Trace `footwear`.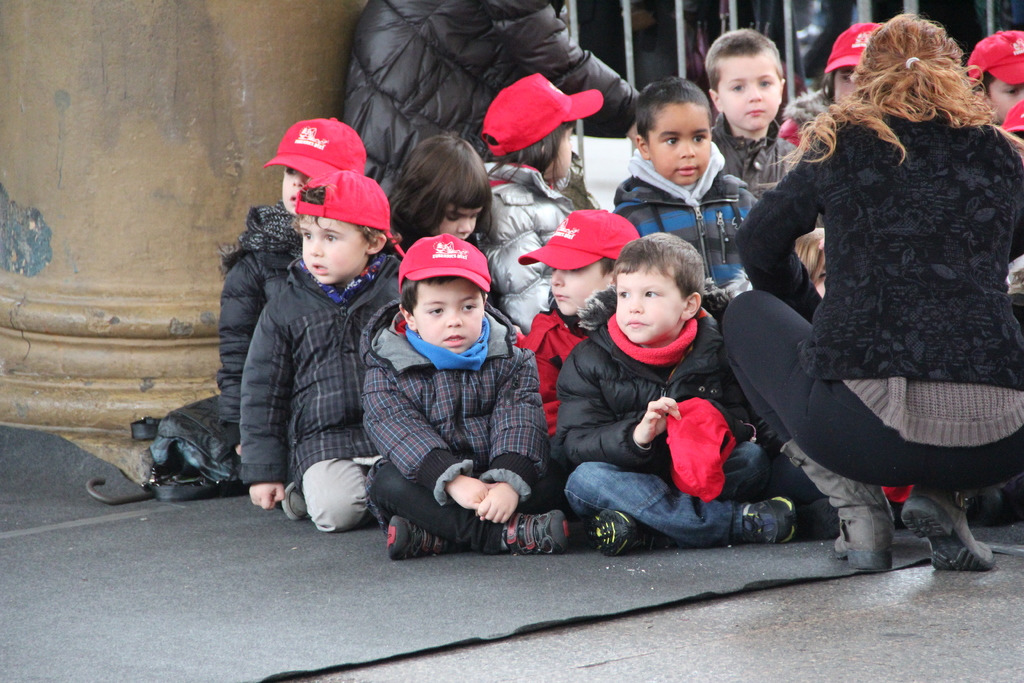
Traced to x1=742 y1=496 x2=794 y2=547.
